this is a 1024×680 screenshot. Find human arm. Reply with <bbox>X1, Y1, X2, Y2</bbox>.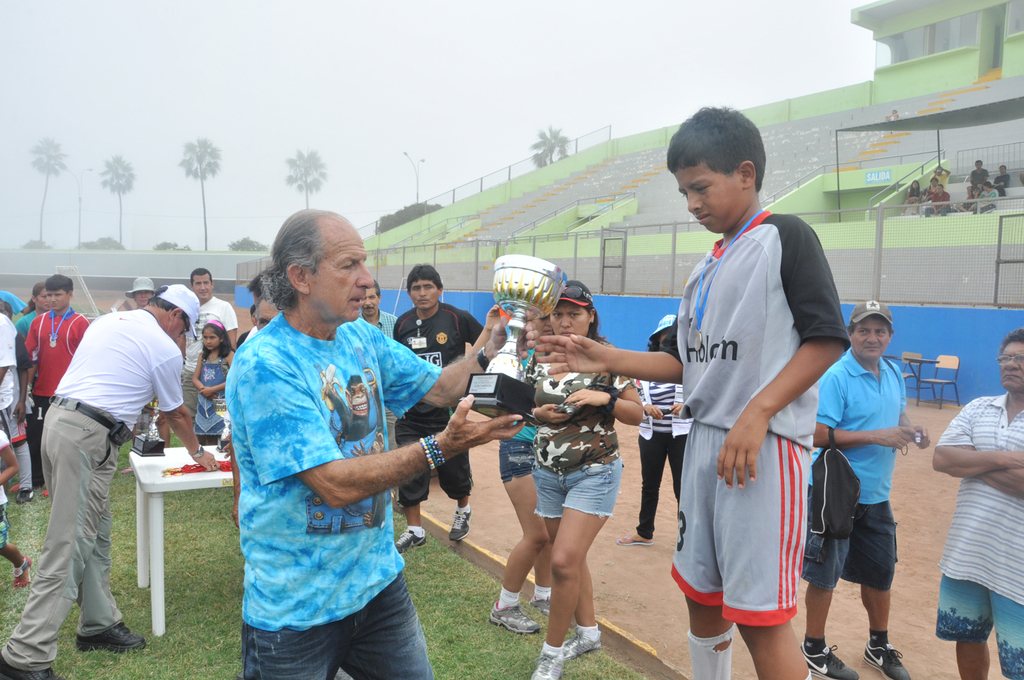
<bbox>924, 395, 1023, 483</bbox>.
